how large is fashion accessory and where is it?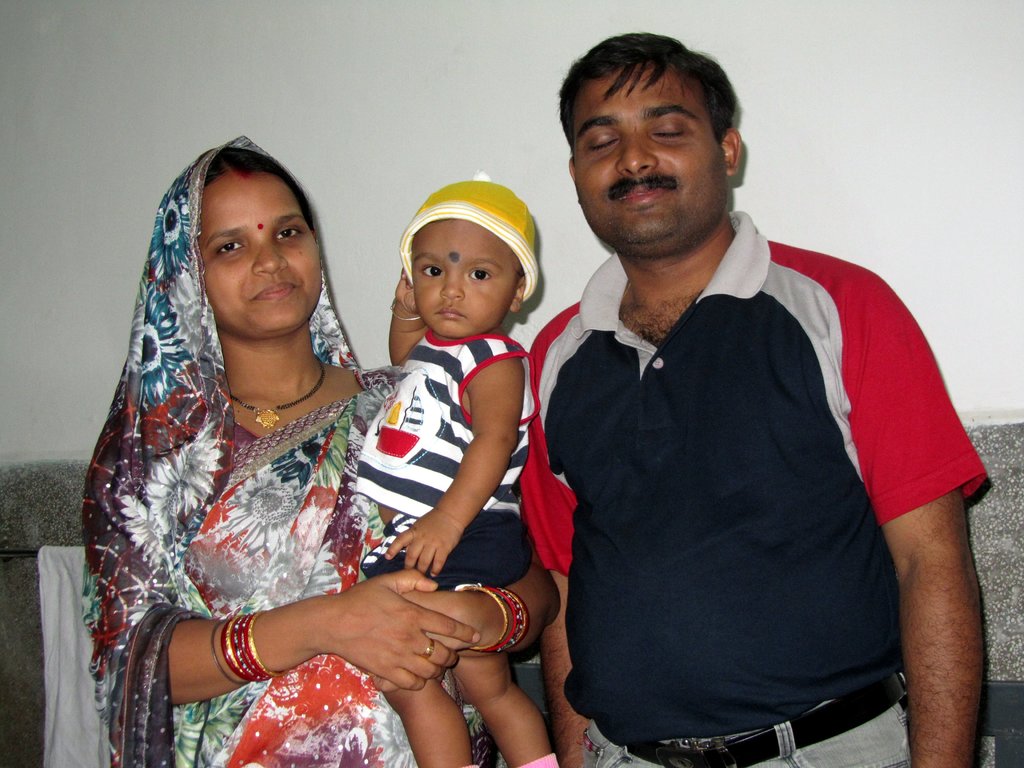
Bounding box: 209,607,283,688.
